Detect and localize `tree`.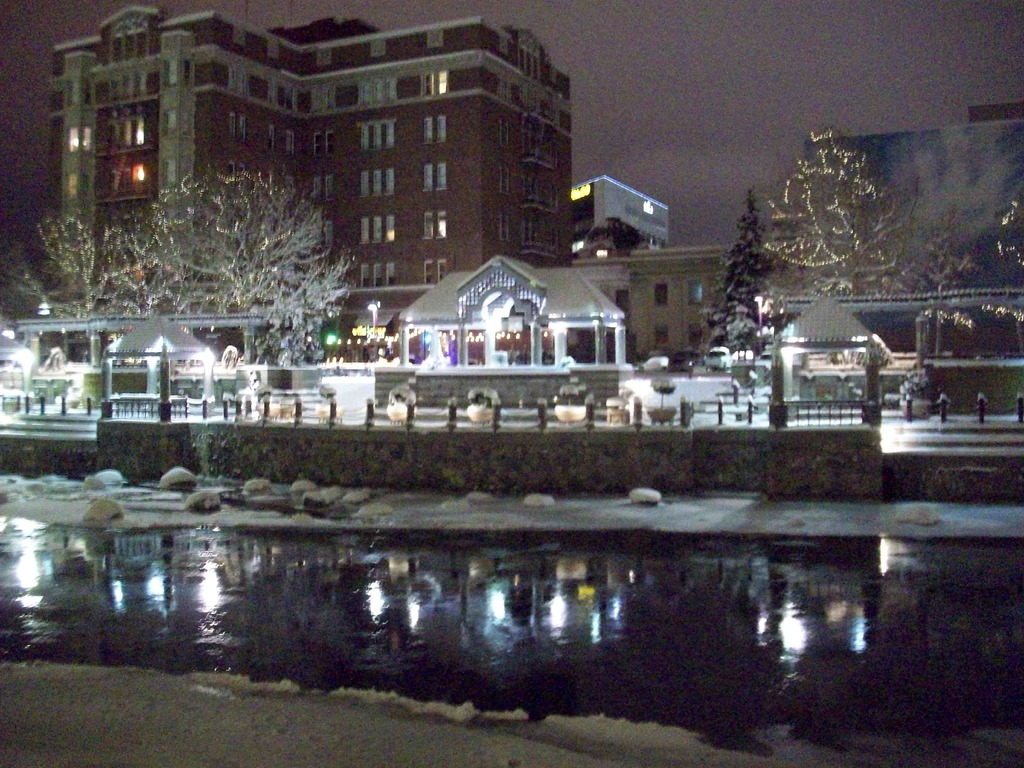
Localized at 140,165,360,362.
